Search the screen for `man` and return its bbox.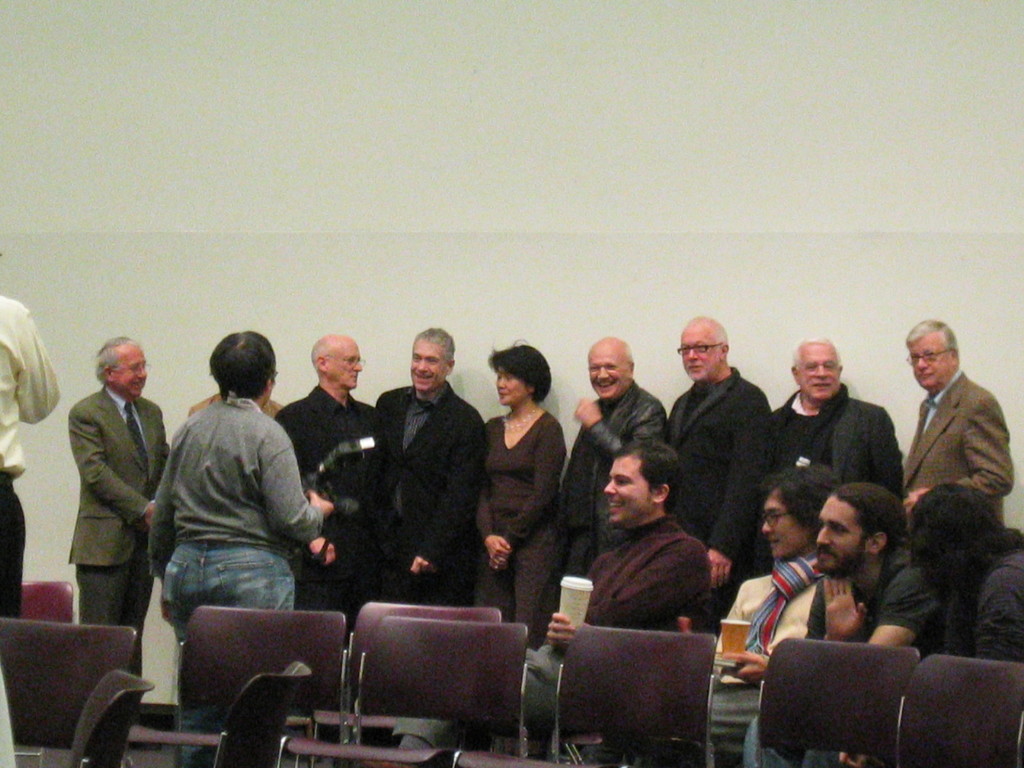
Found: (x1=808, y1=490, x2=931, y2=669).
